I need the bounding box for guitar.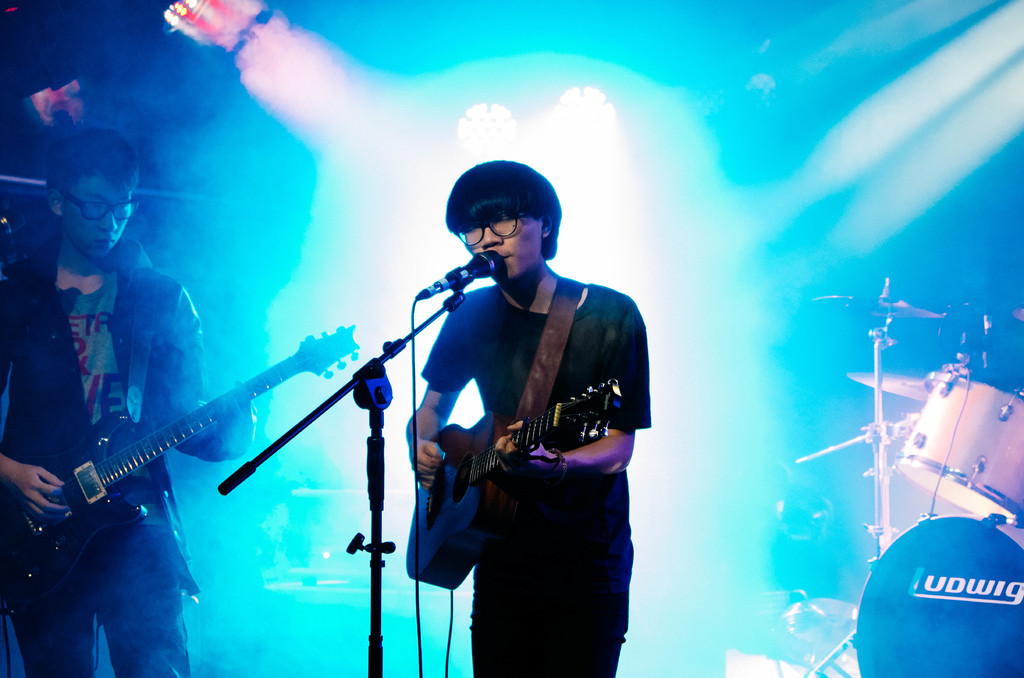
Here it is: (left=406, top=377, right=630, bottom=596).
